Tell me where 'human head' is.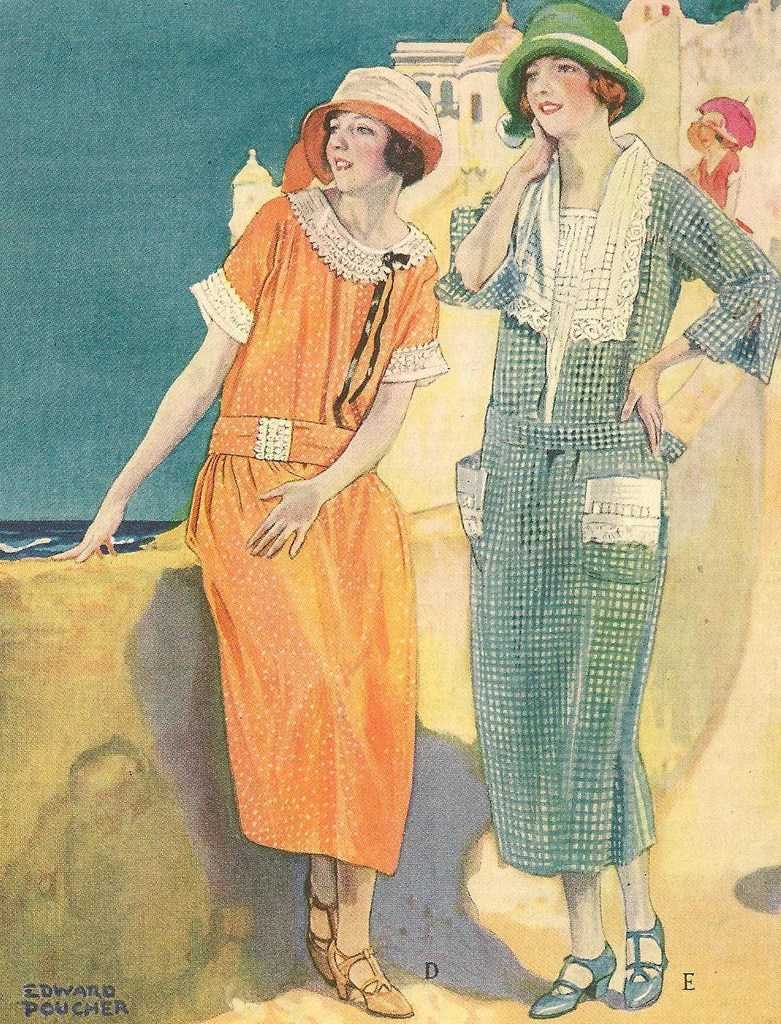
'human head' is at {"x1": 301, "y1": 69, "x2": 460, "y2": 201}.
